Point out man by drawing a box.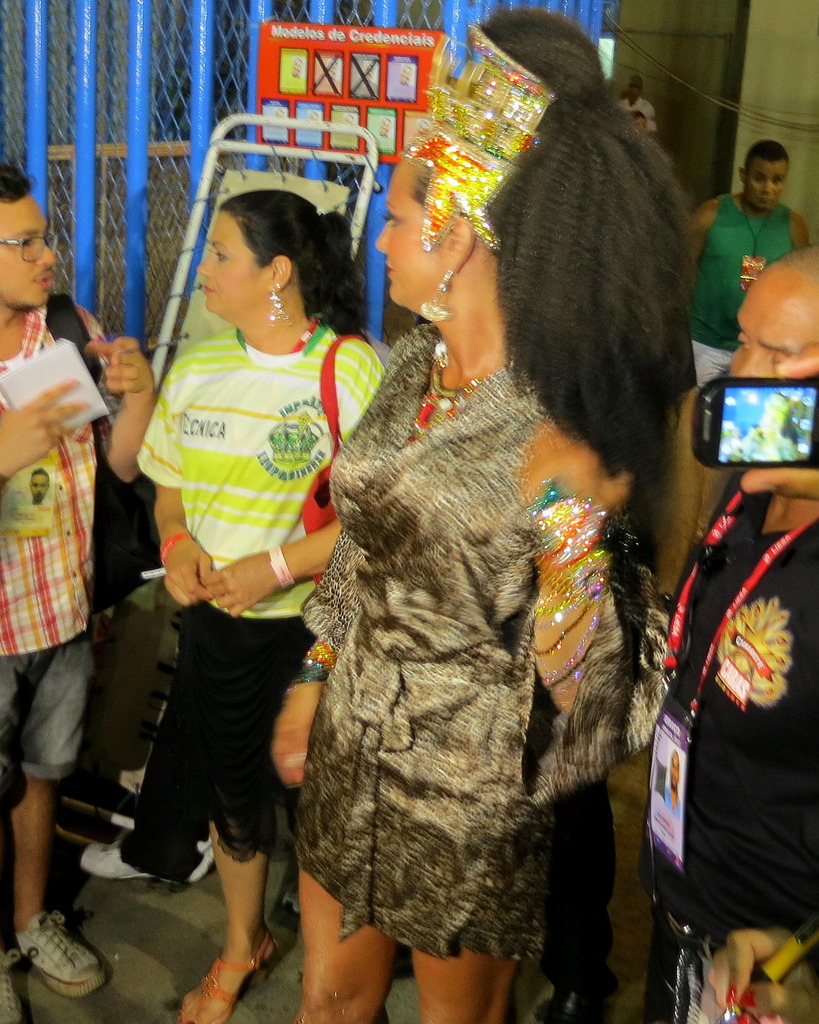
x1=623 y1=68 x2=659 y2=133.
